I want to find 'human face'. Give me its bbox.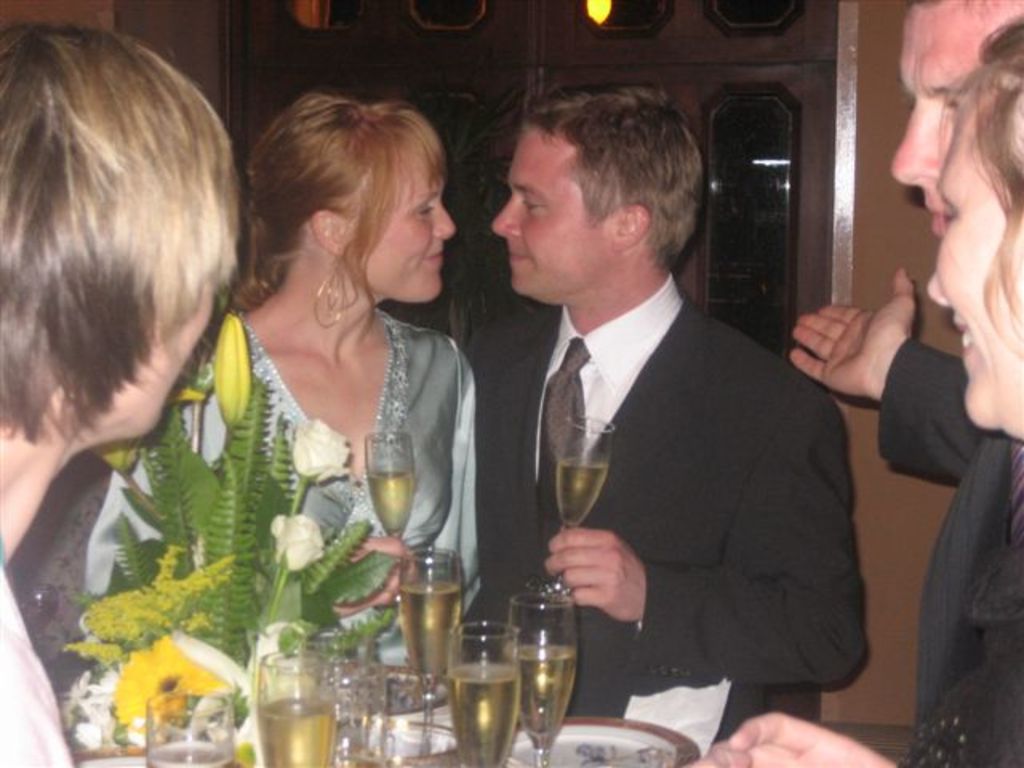
pyautogui.locateOnScreen(886, 0, 1022, 230).
